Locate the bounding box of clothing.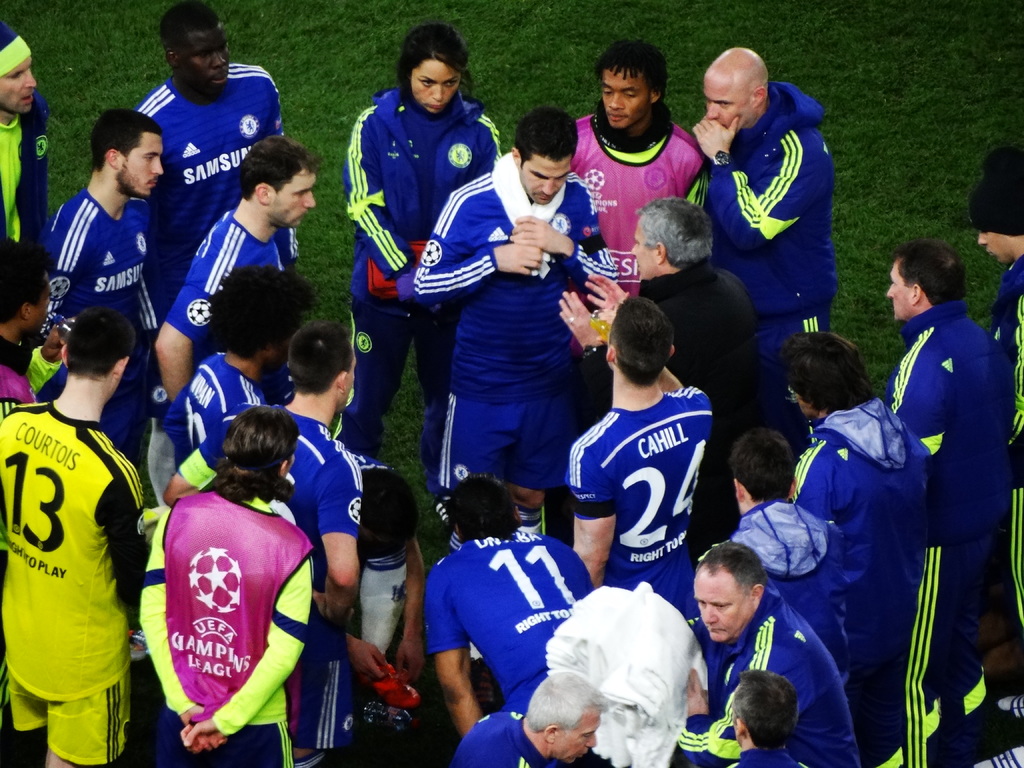
Bounding box: BBox(175, 398, 366, 753).
